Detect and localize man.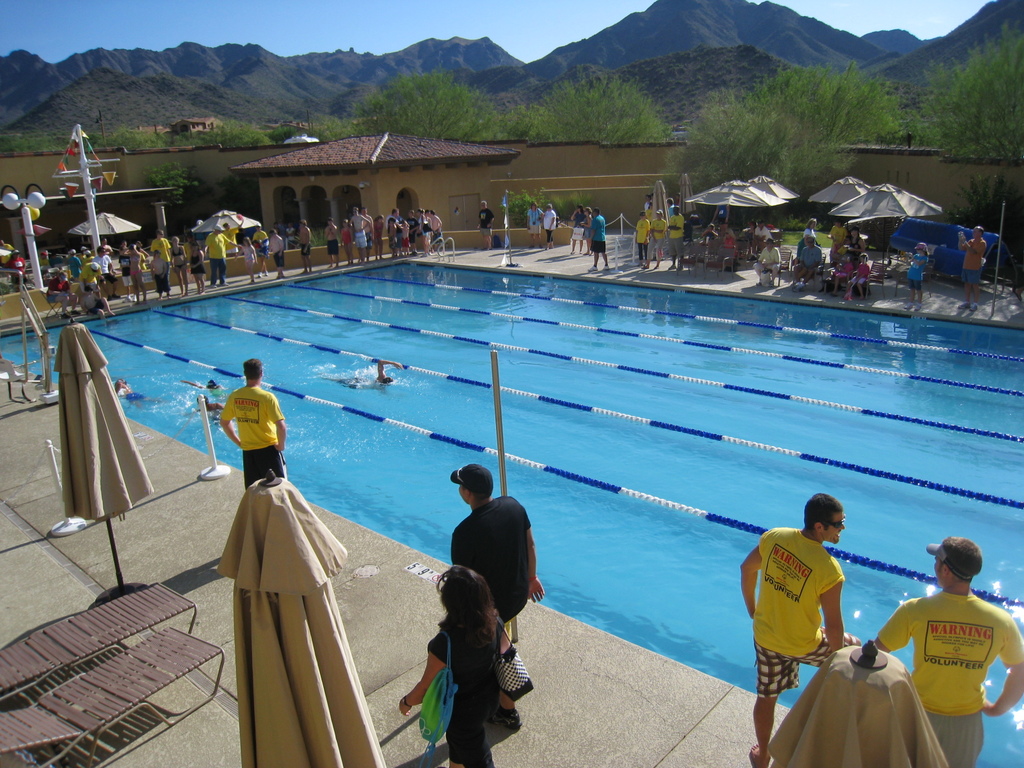
Localized at 223:218:244:254.
